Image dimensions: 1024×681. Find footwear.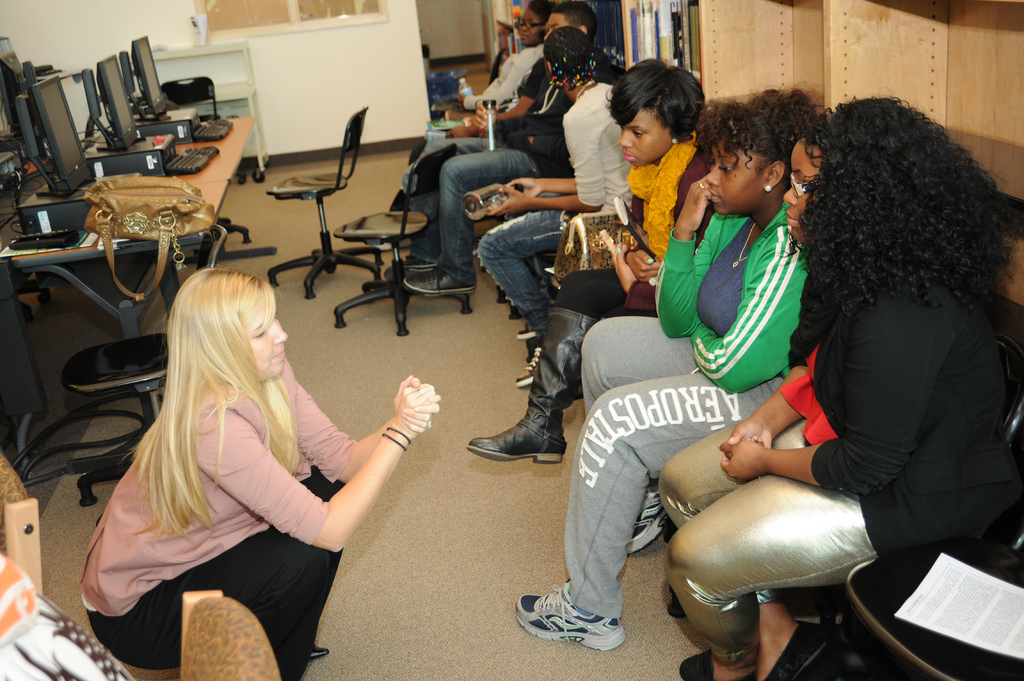
677, 654, 714, 680.
